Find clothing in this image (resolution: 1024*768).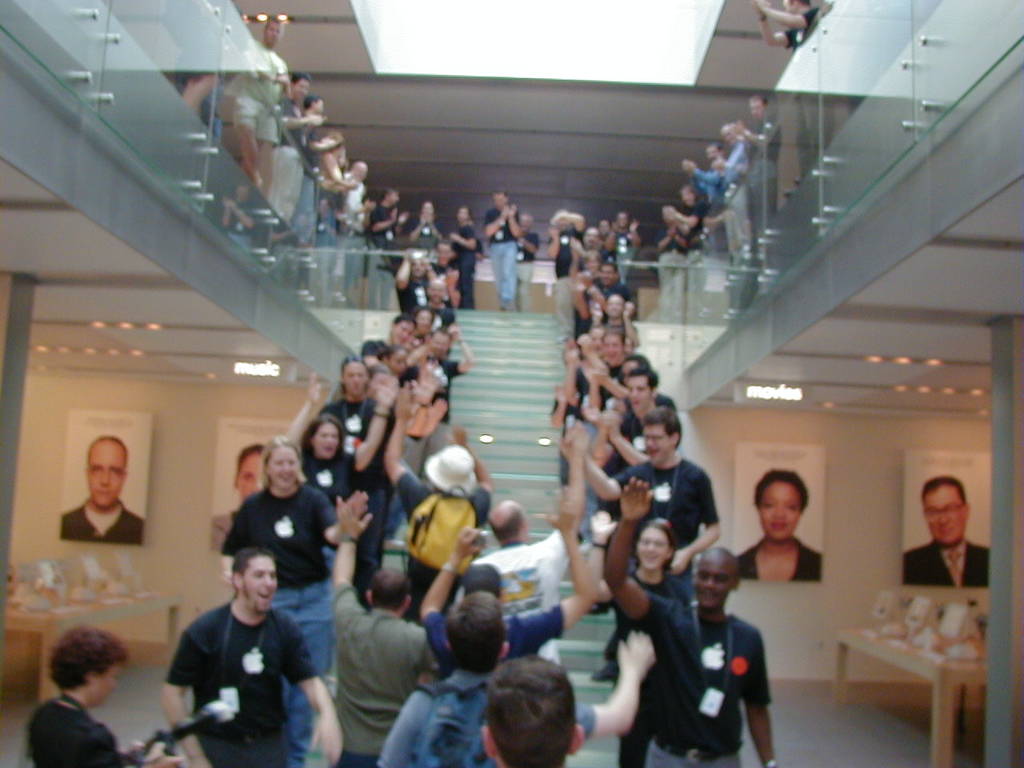
pyautogui.locateOnScreen(270, 154, 300, 218).
